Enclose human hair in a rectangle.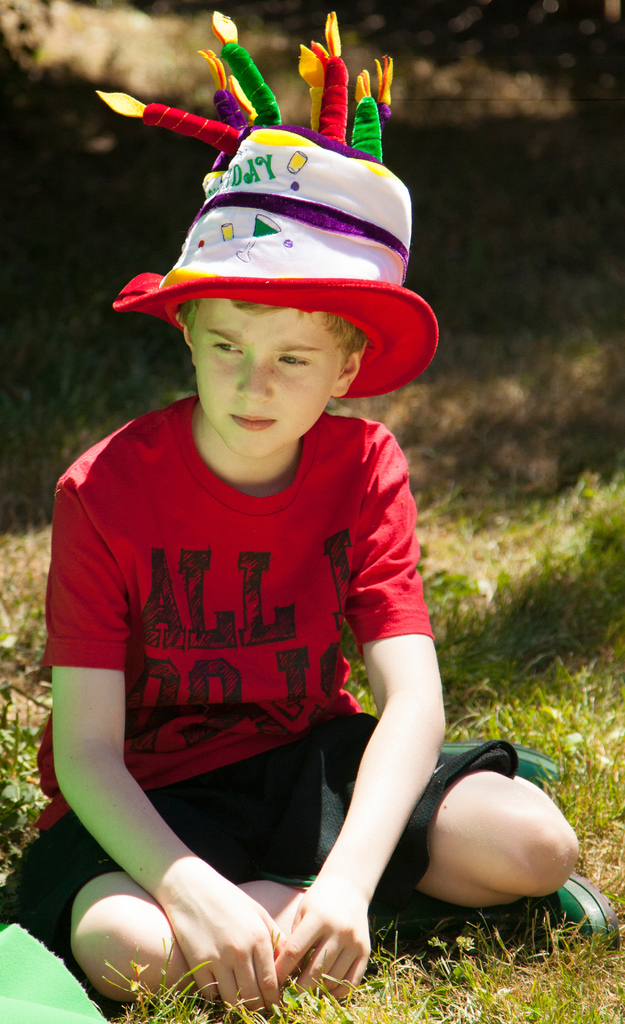
<region>158, 244, 410, 388</region>.
